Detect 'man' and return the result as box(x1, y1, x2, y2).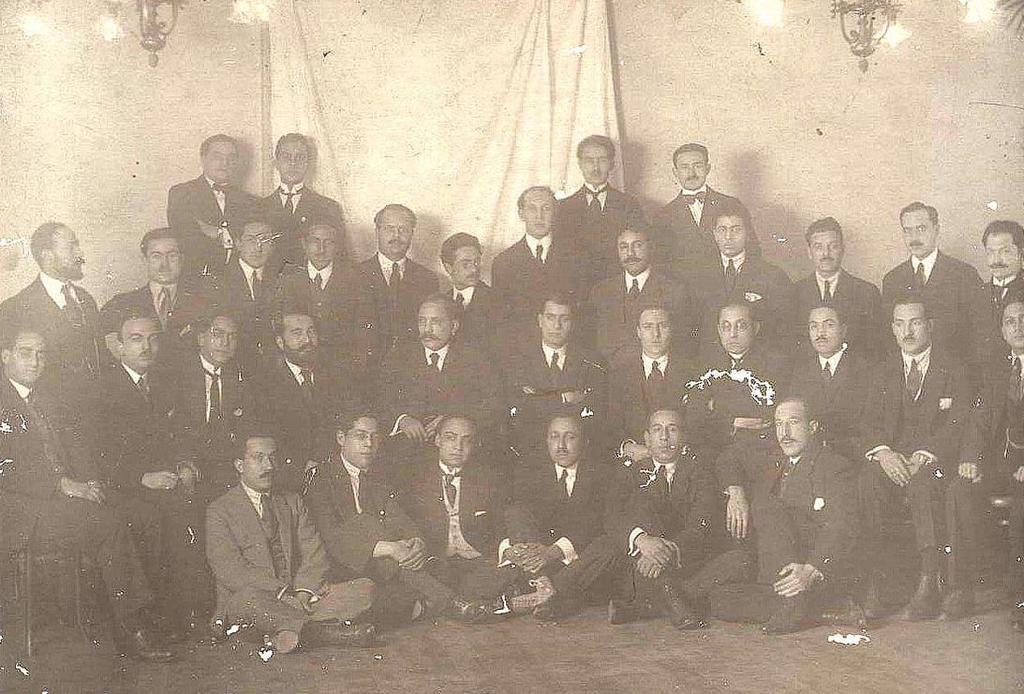
box(599, 224, 690, 348).
